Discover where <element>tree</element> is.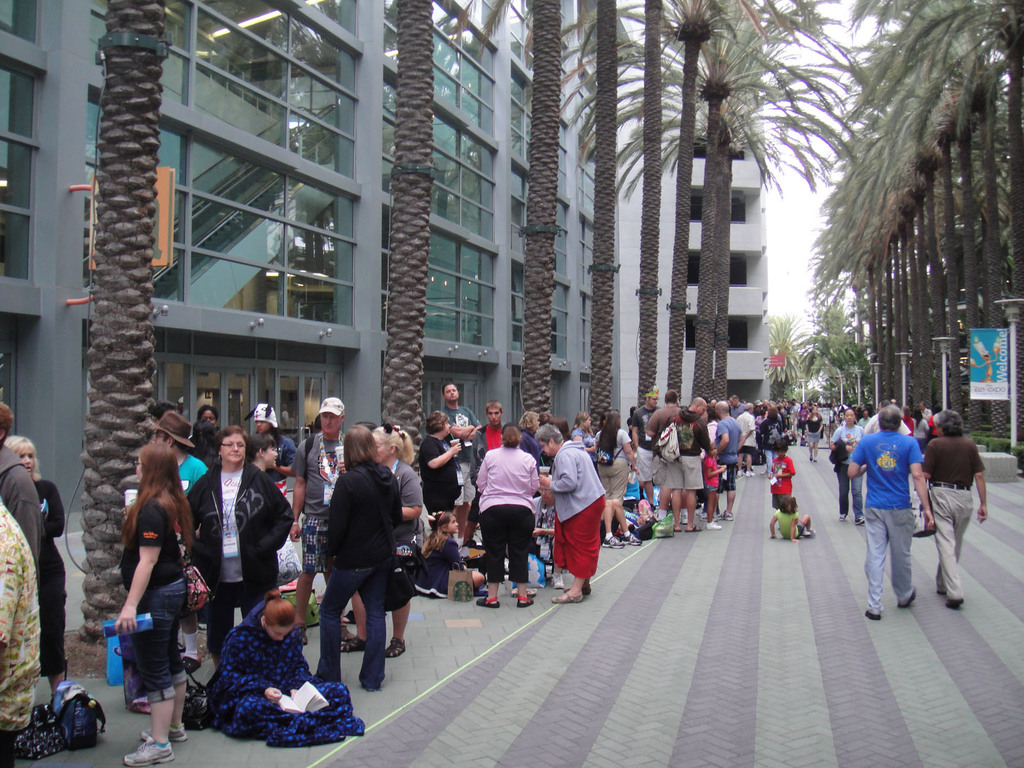
Discovered at select_region(589, 0, 620, 426).
